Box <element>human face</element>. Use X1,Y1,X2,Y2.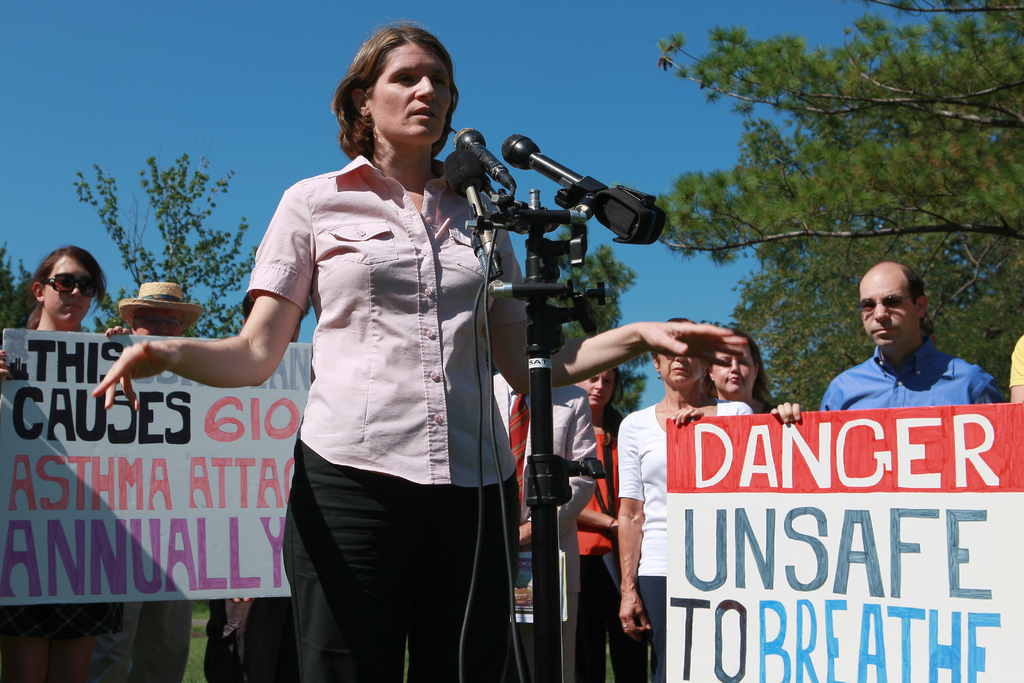
371,40,454,142.
